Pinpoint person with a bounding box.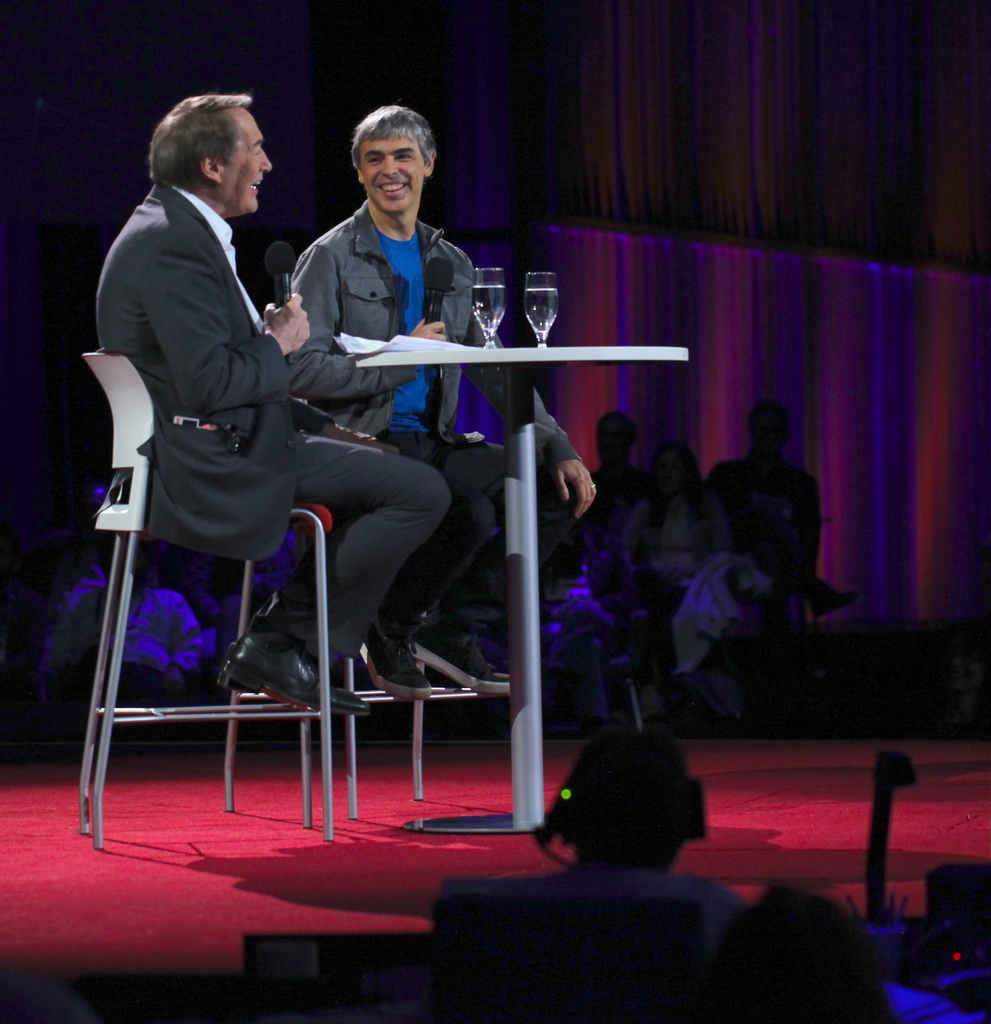
(left=80, top=85, right=458, bottom=725).
